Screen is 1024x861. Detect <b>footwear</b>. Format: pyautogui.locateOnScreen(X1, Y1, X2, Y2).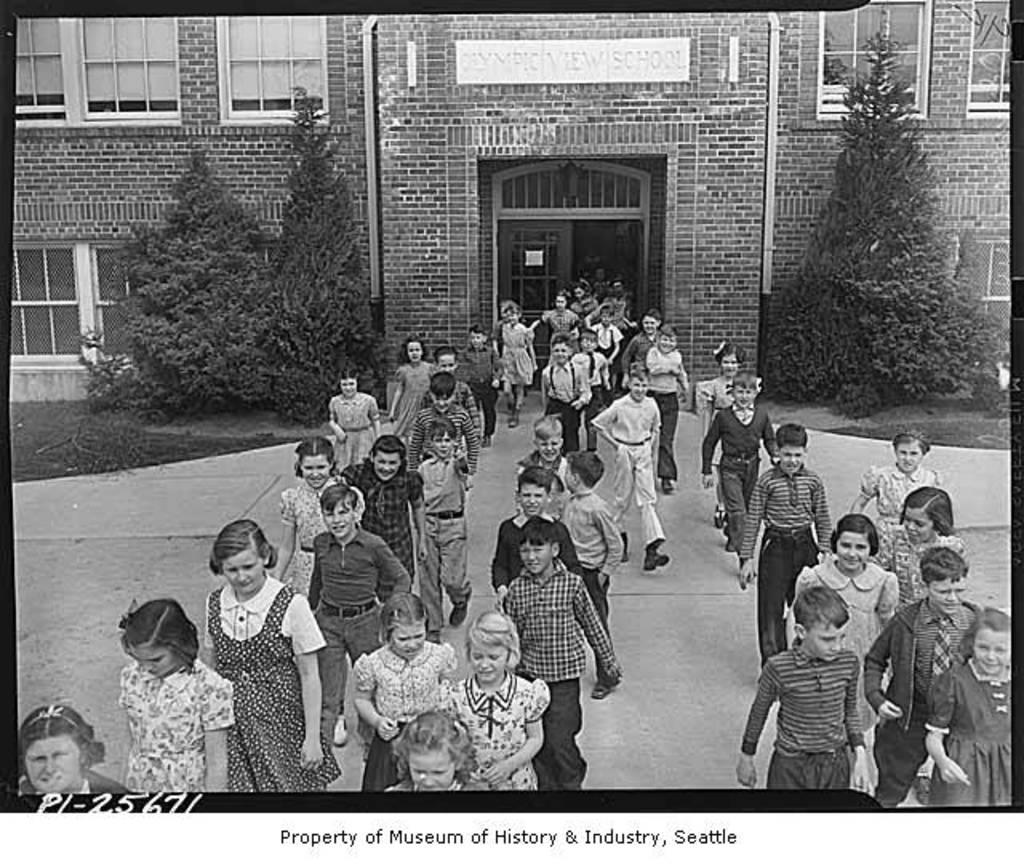
pyautogui.locateOnScreen(589, 679, 622, 703).
